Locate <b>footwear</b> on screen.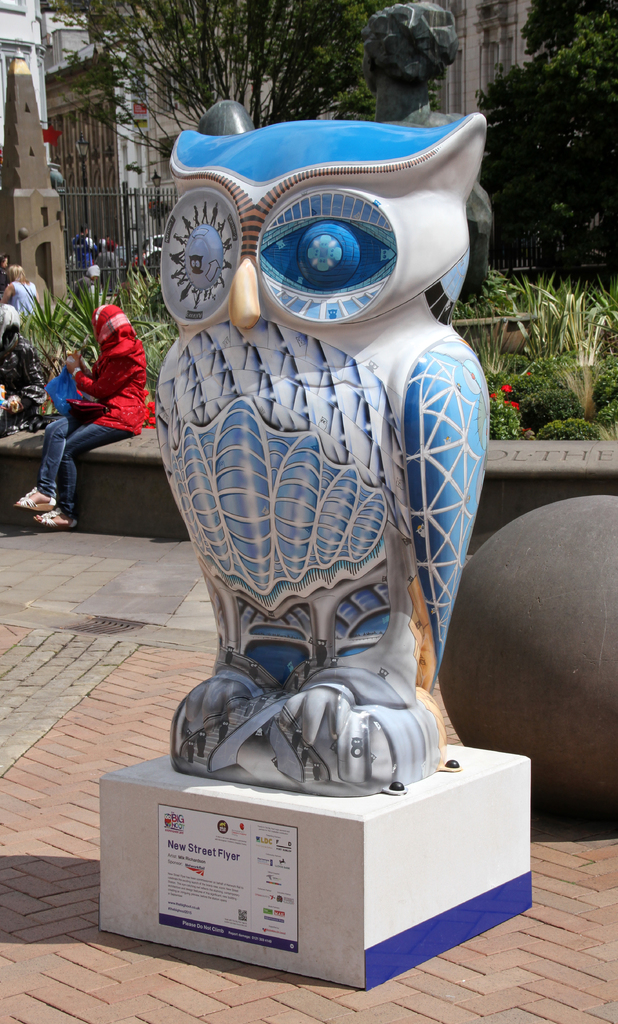
On screen at select_region(32, 507, 77, 528).
